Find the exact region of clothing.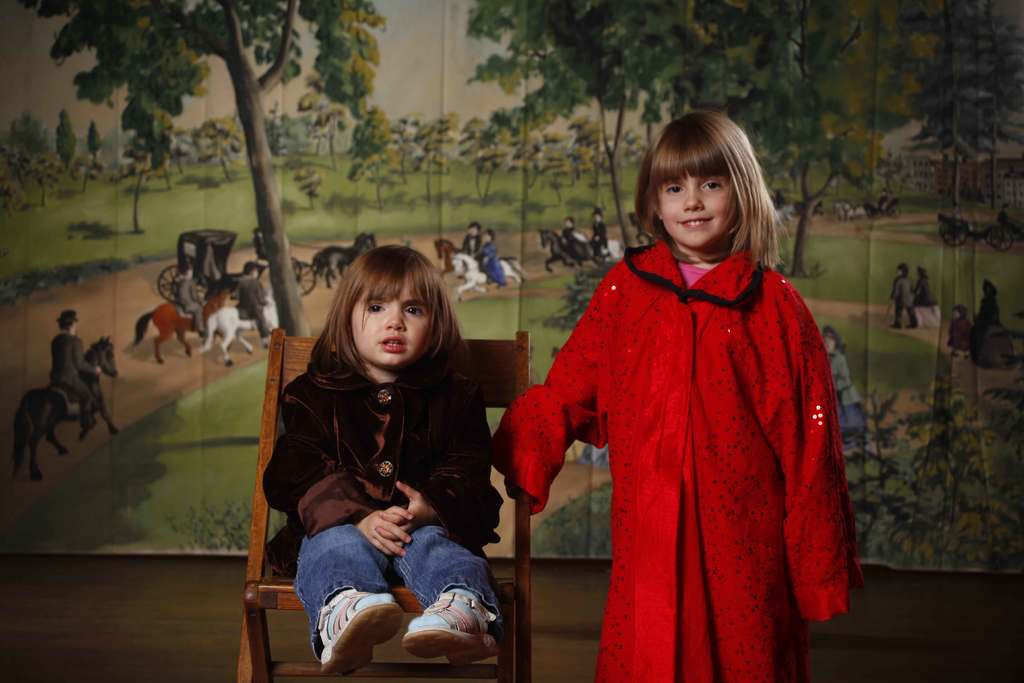
Exact region: region(232, 276, 269, 336).
